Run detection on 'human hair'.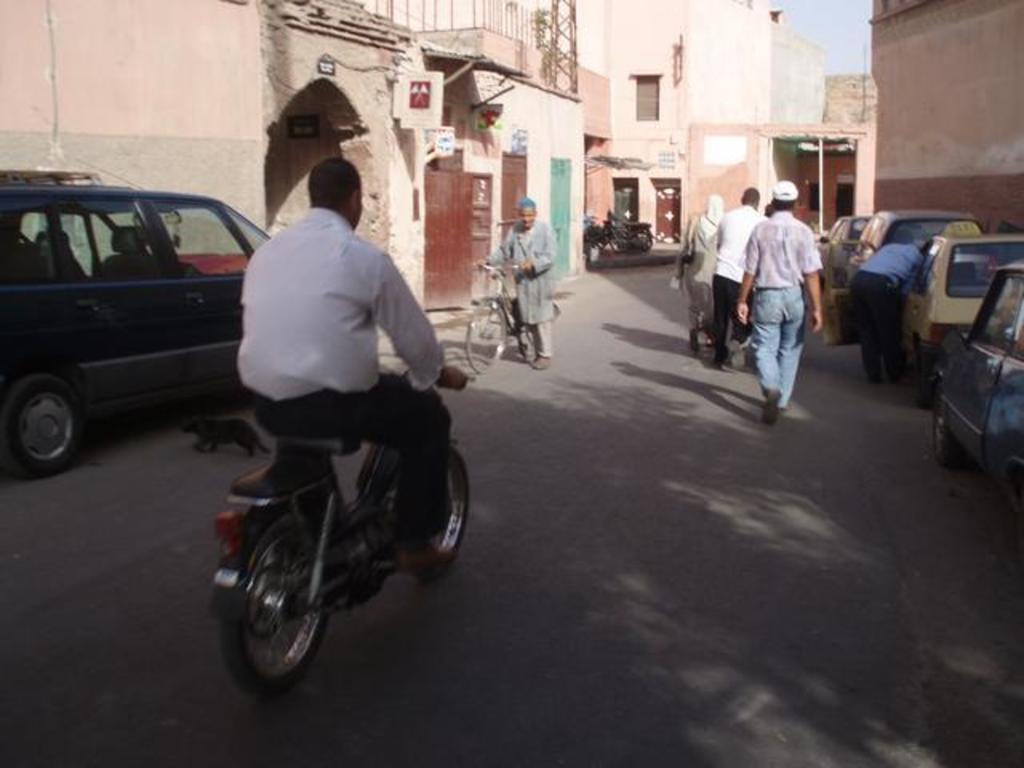
Result: {"x1": 765, "y1": 203, "x2": 771, "y2": 216}.
